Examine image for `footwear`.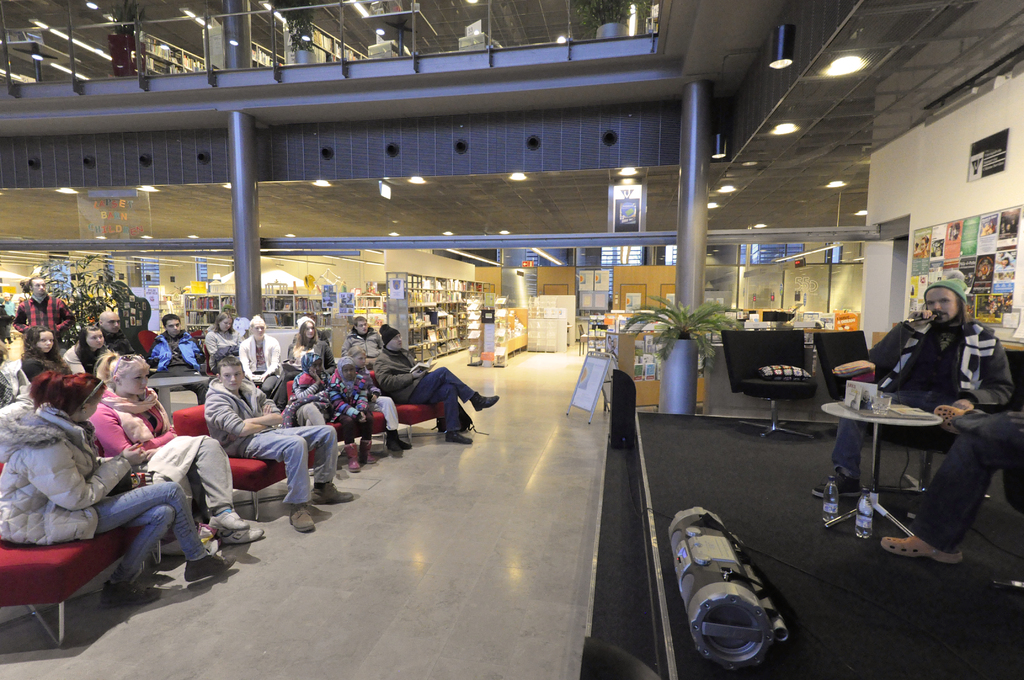
Examination result: 99/581/161/605.
